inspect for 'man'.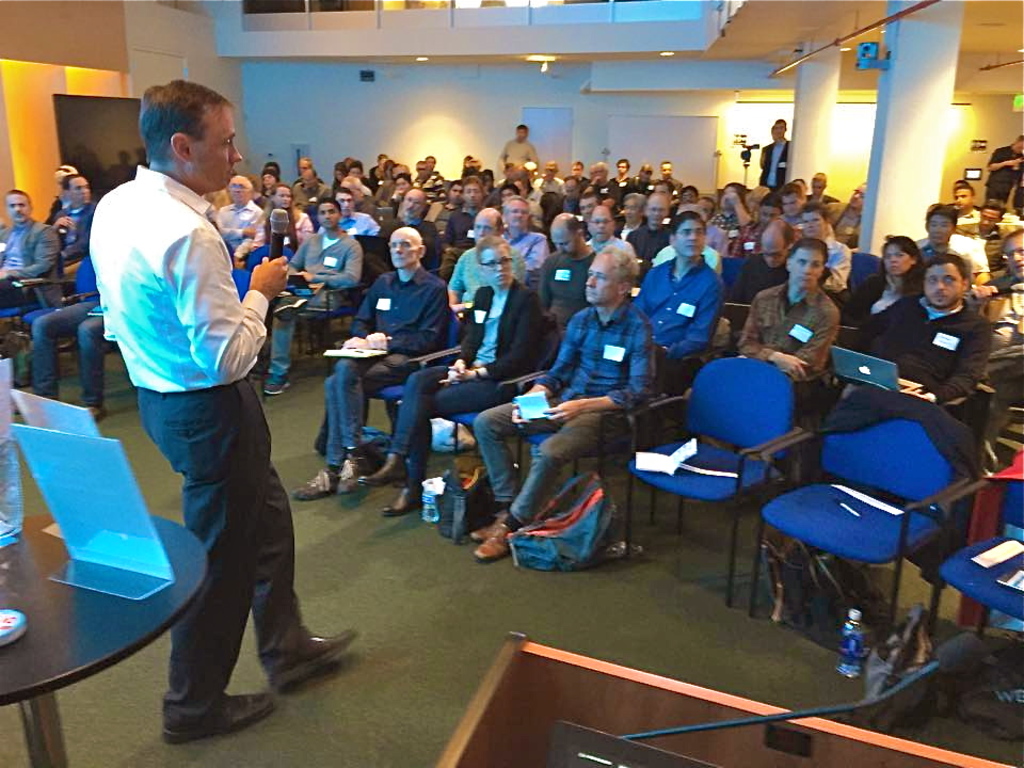
Inspection: select_region(624, 194, 678, 262).
